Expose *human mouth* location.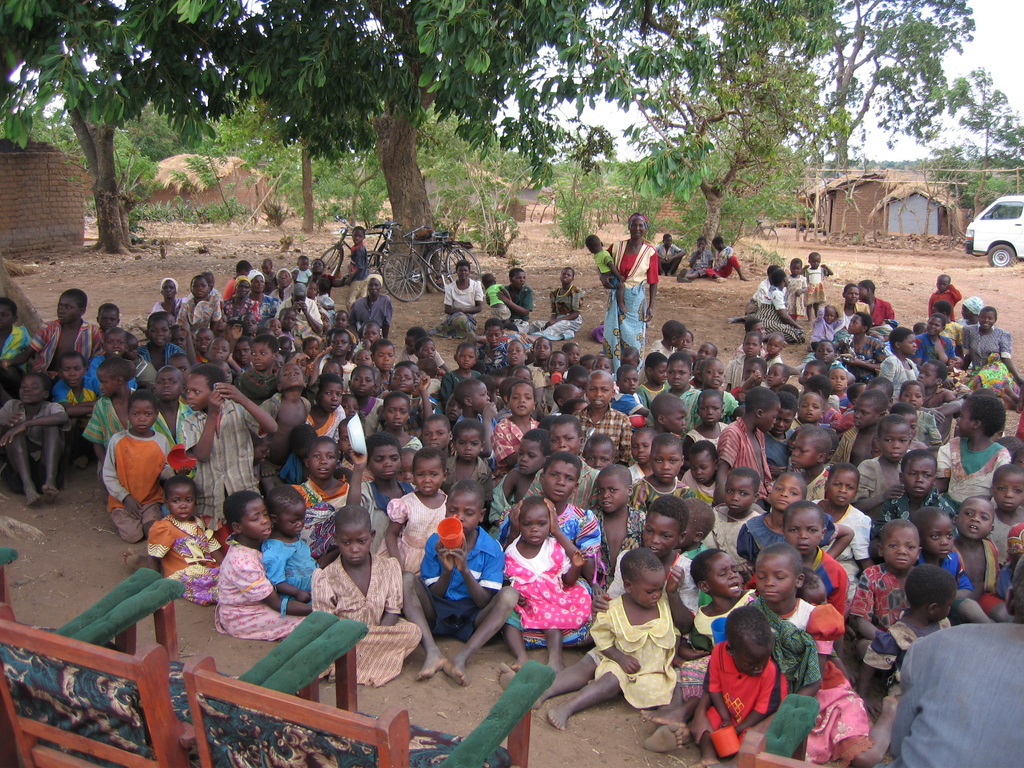
Exposed at {"left": 392, "top": 422, "right": 399, "bottom": 428}.
